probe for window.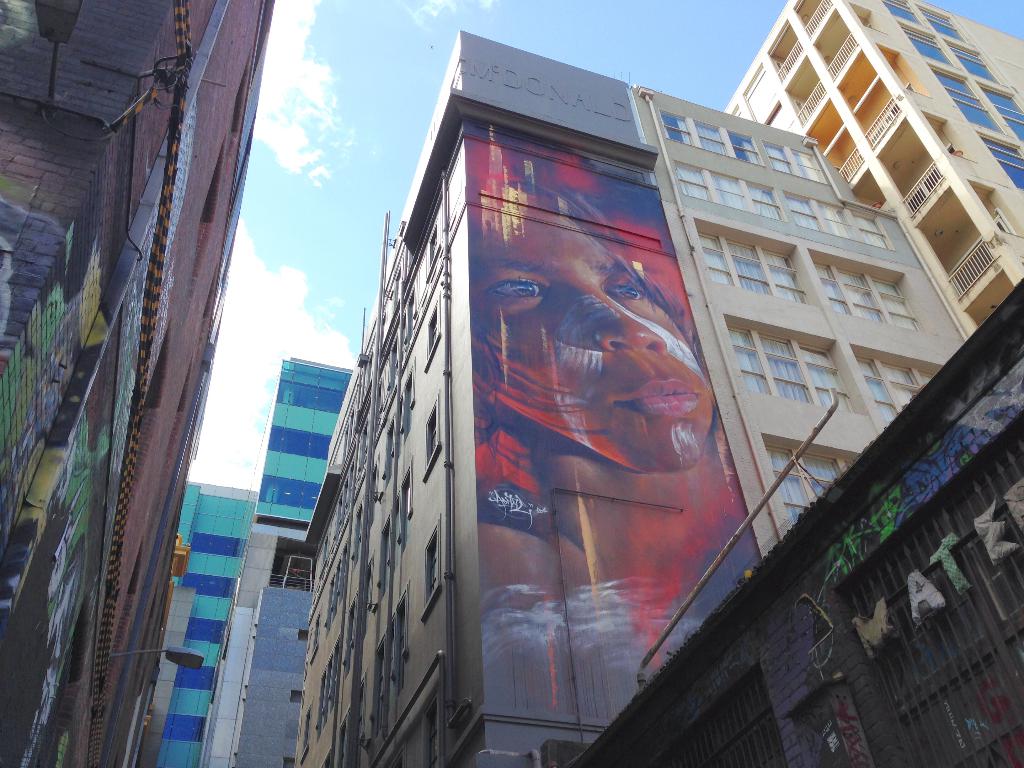
Probe result: region(423, 516, 442, 617).
